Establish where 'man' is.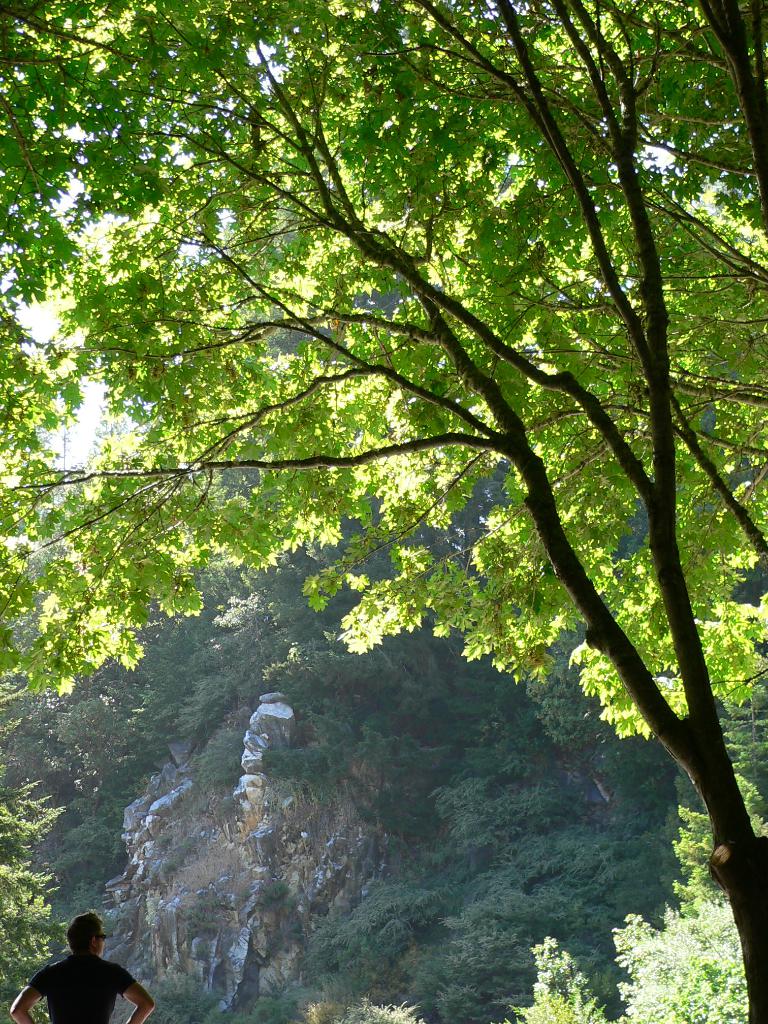
Established at select_region(23, 901, 140, 1020).
